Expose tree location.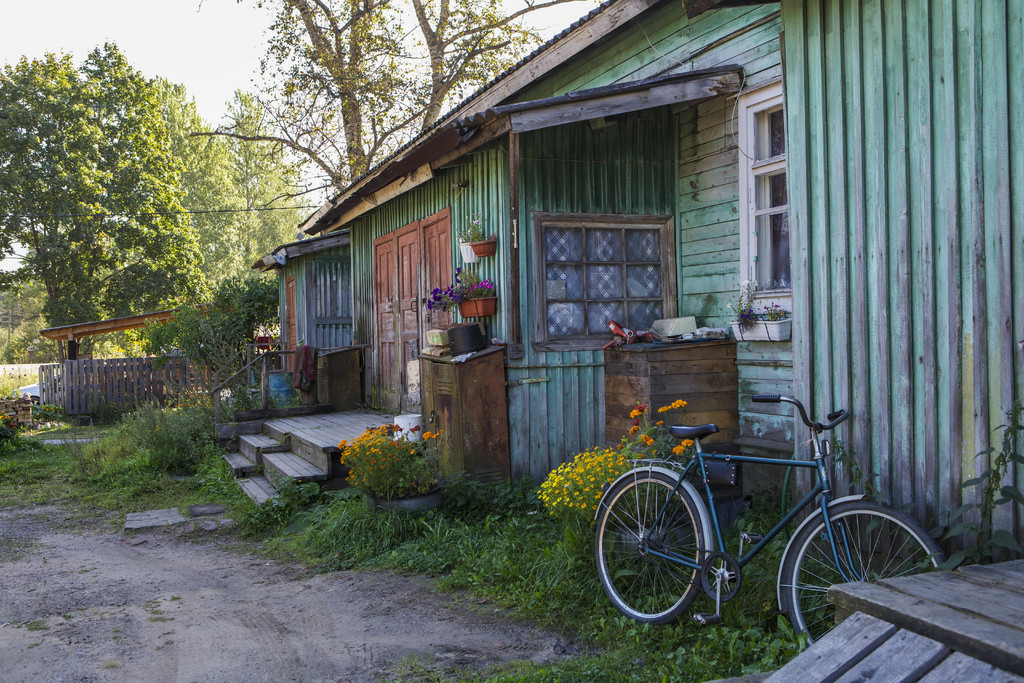
Exposed at crop(180, 77, 304, 349).
